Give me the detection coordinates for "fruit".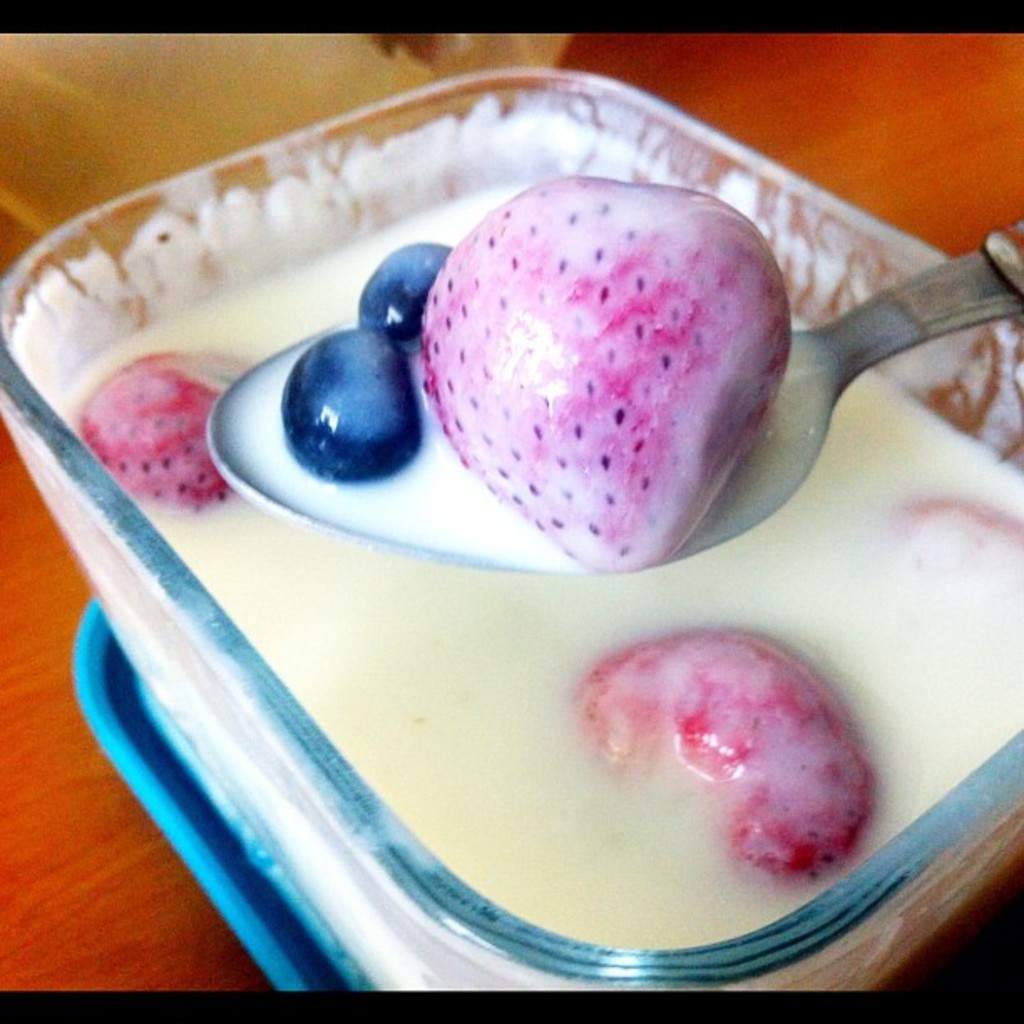
883, 497, 1022, 557.
